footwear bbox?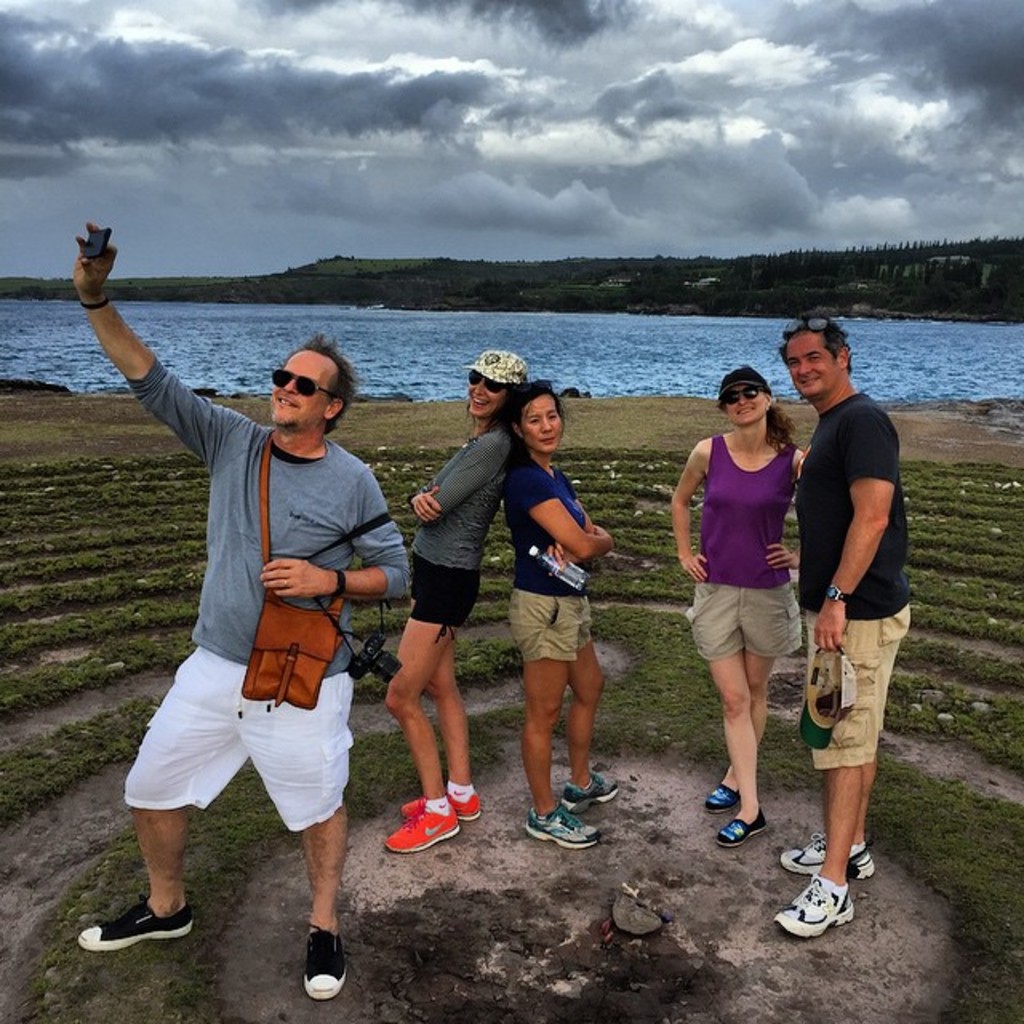
(left=307, top=914, right=350, bottom=1008)
